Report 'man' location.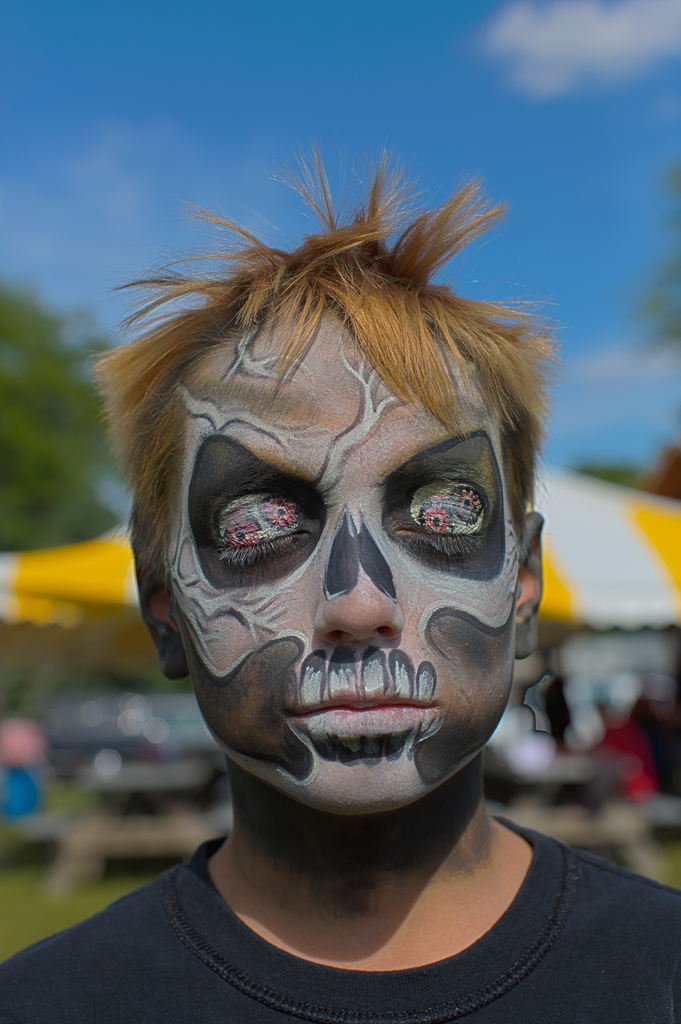
Report: {"x1": 42, "y1": 172, "x2": 662, "y2": 993}.
